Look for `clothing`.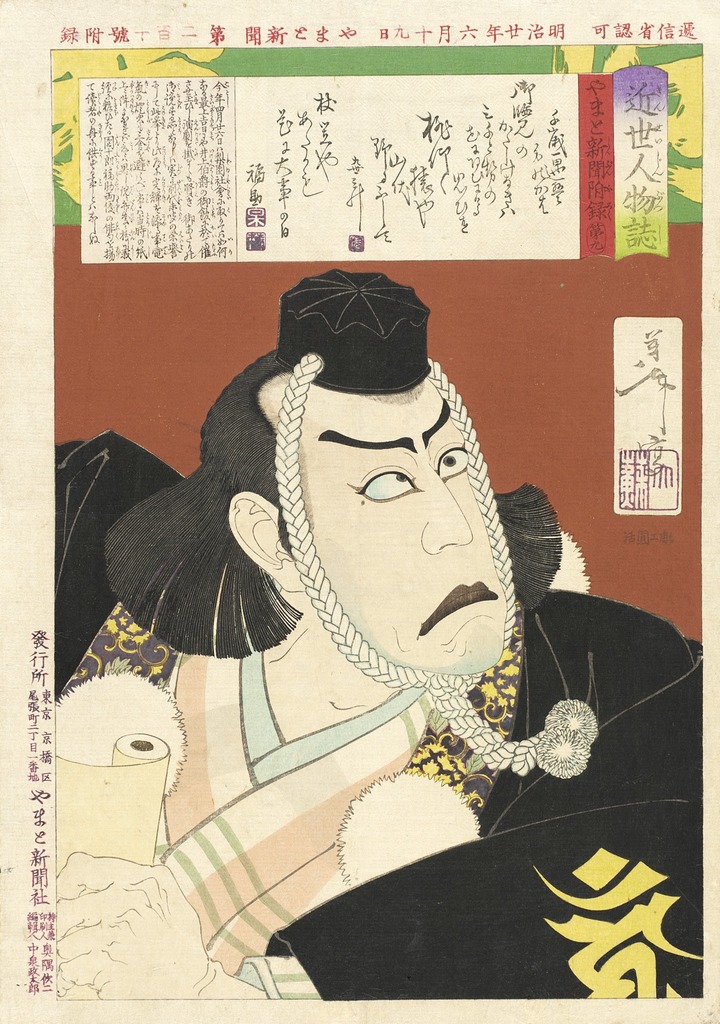
Found: crop(52, 433, 708, 993).
